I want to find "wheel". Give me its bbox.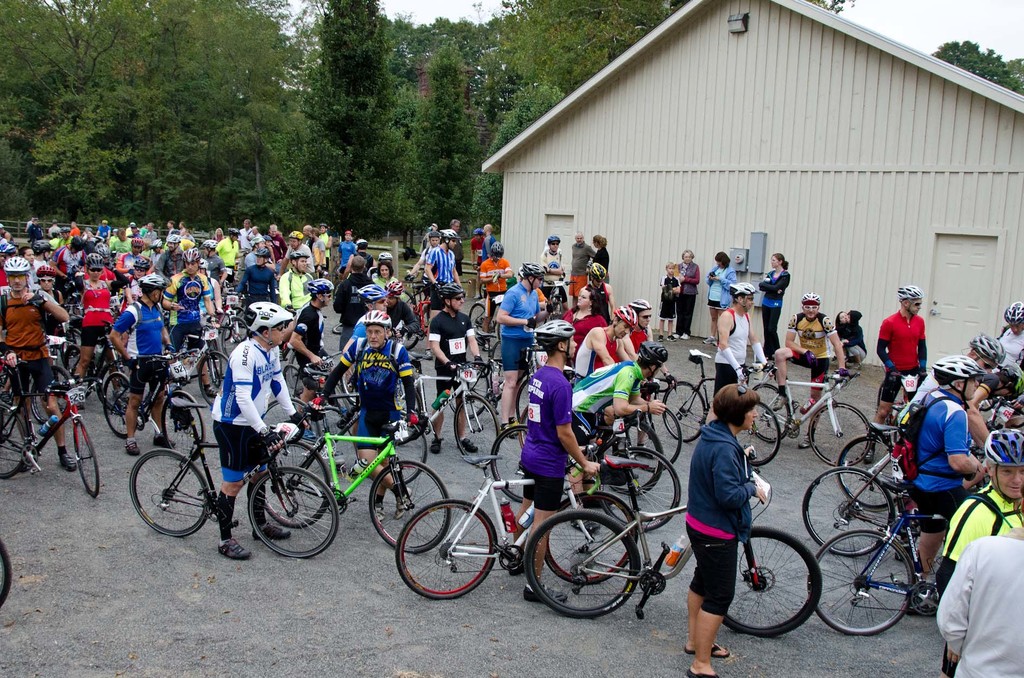
locate(455, 395, 500, 463).
